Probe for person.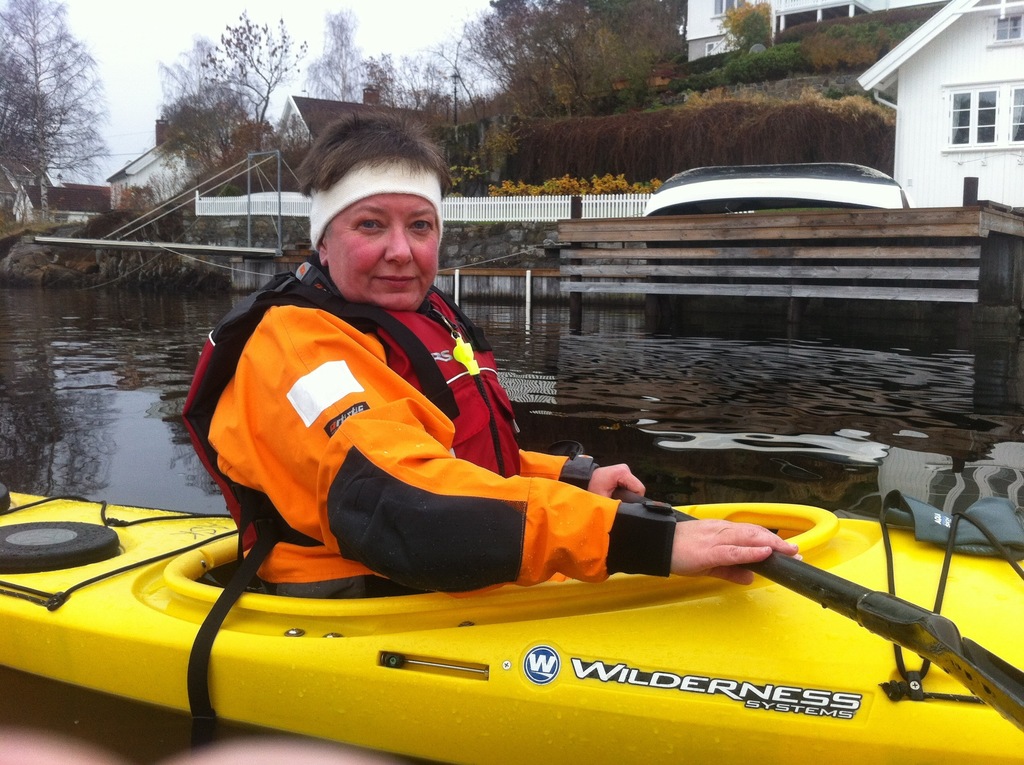
Probe result: Rect(180, 109, 801, 599).
